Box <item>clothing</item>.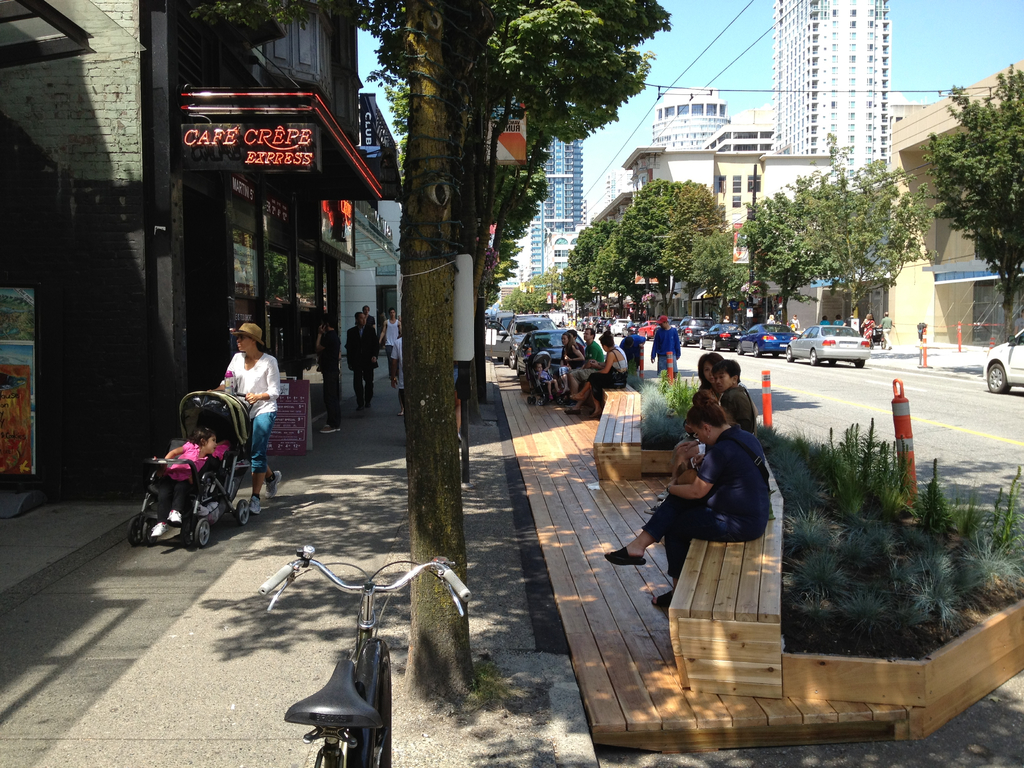
550:344:582:390.
